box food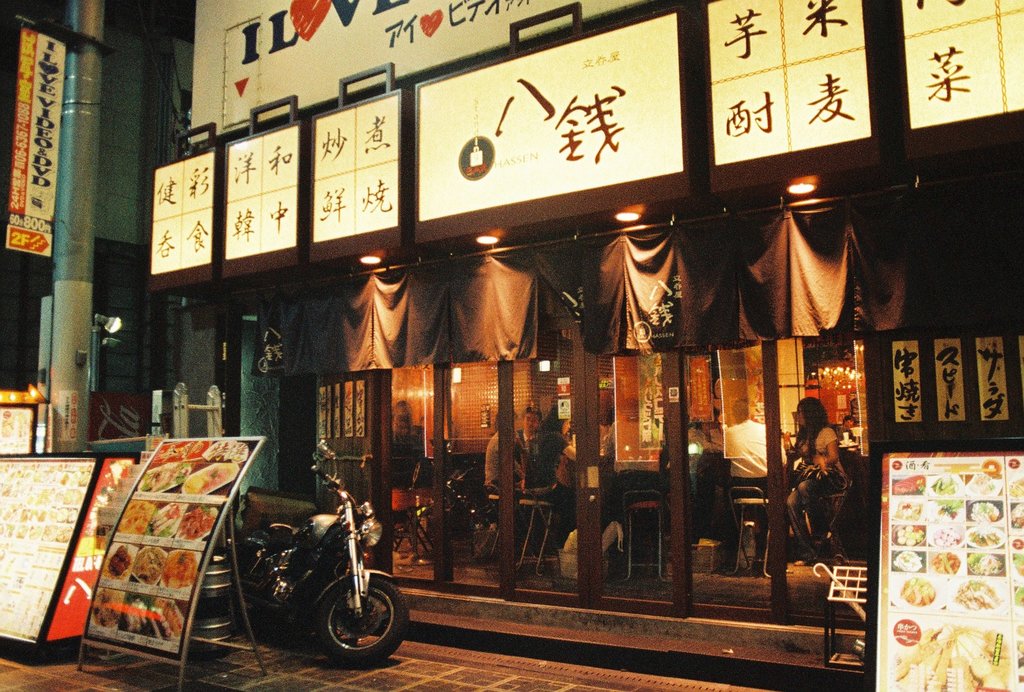
region(938, 551, 957, 572)
